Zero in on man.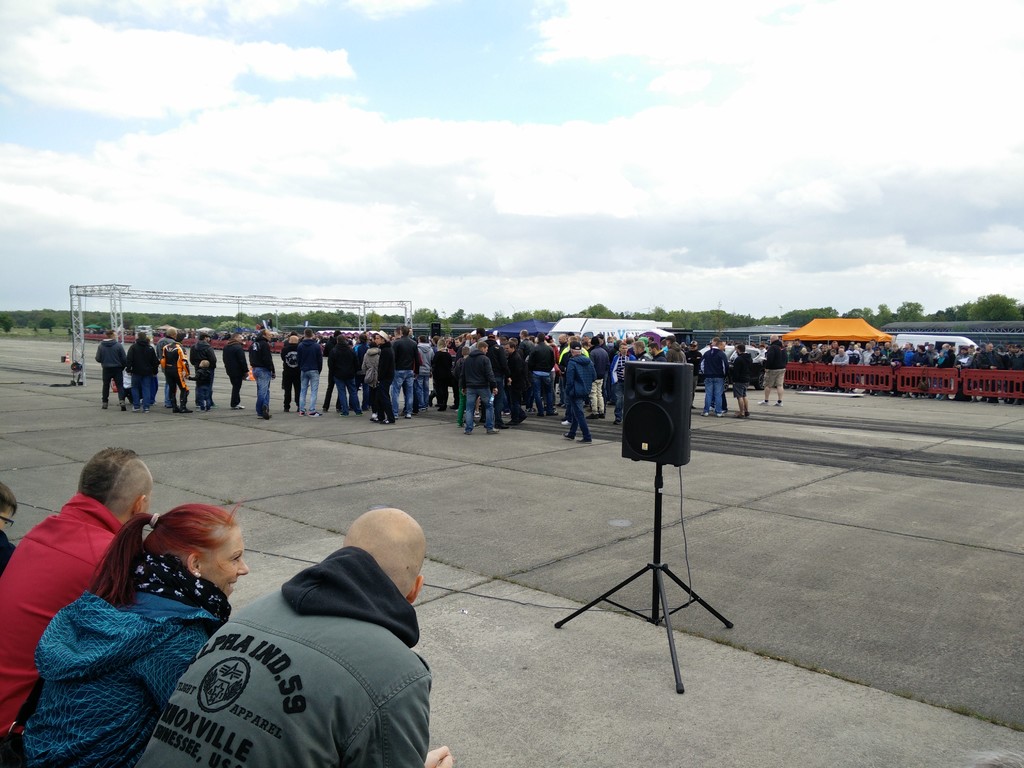
Zeroed in: [220, 332, 248, 409].
